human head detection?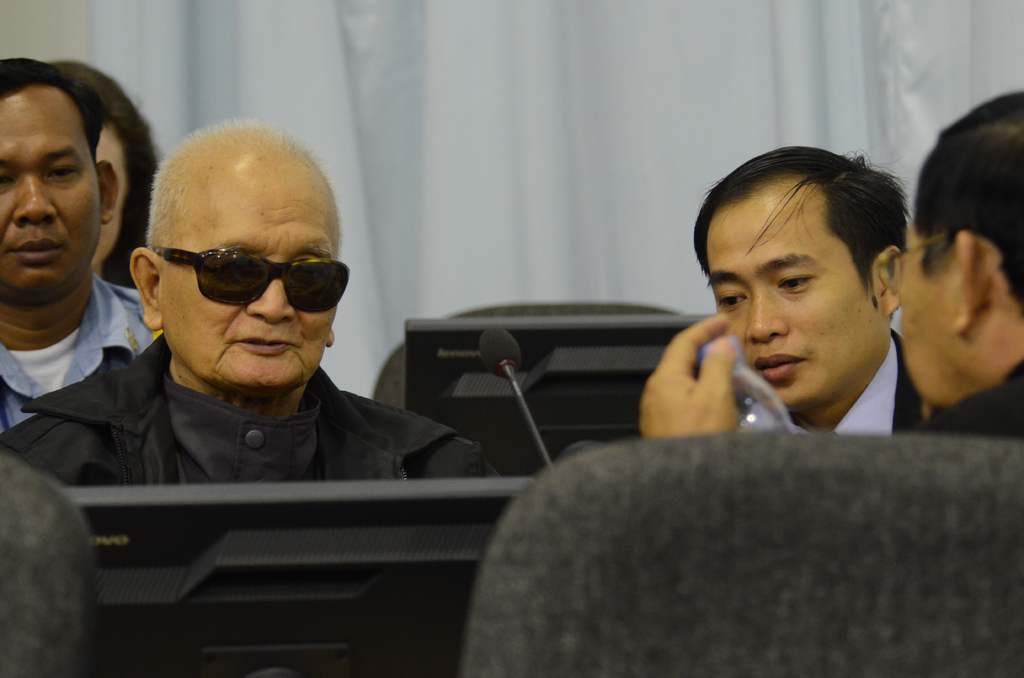
box=[0, 55, 120, 294]
